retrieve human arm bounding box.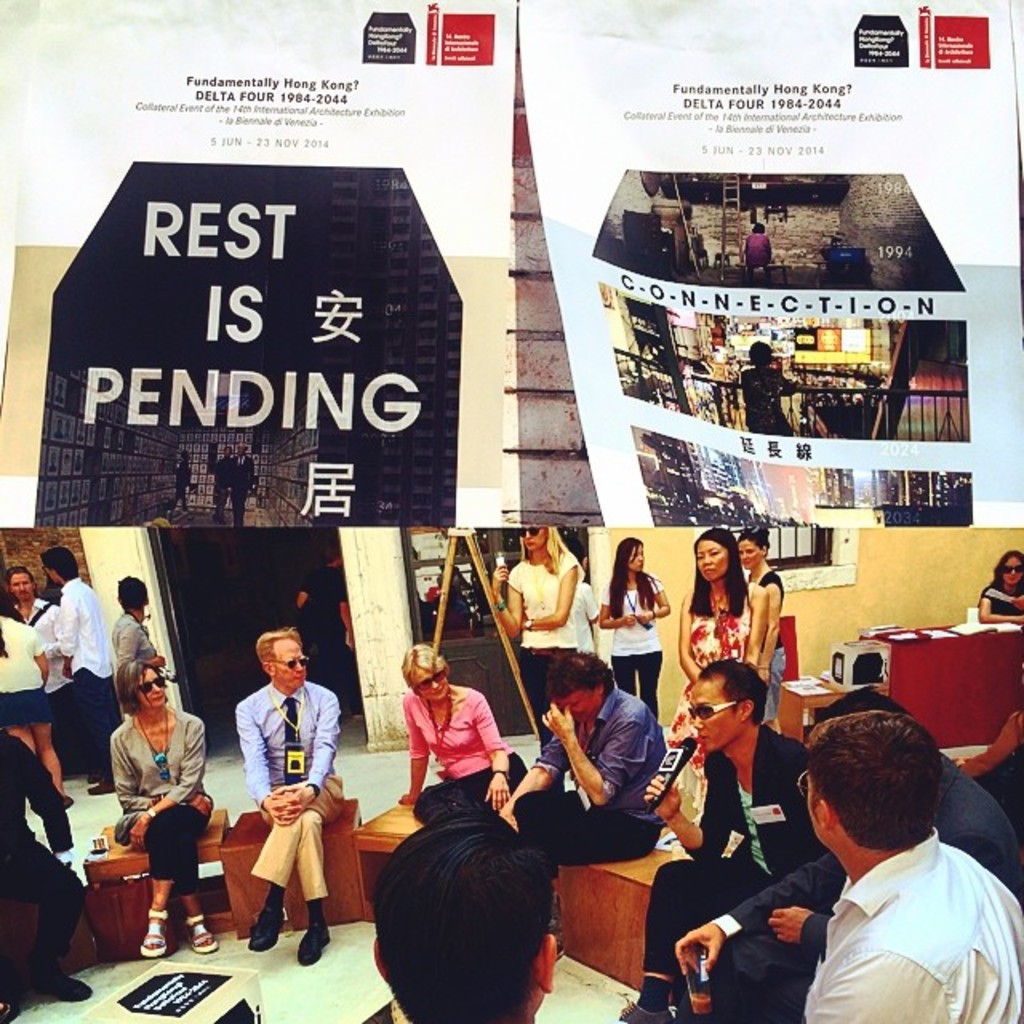
Bounding box: pyautogui.locateOnScreen(582, 581, 602, 632).
